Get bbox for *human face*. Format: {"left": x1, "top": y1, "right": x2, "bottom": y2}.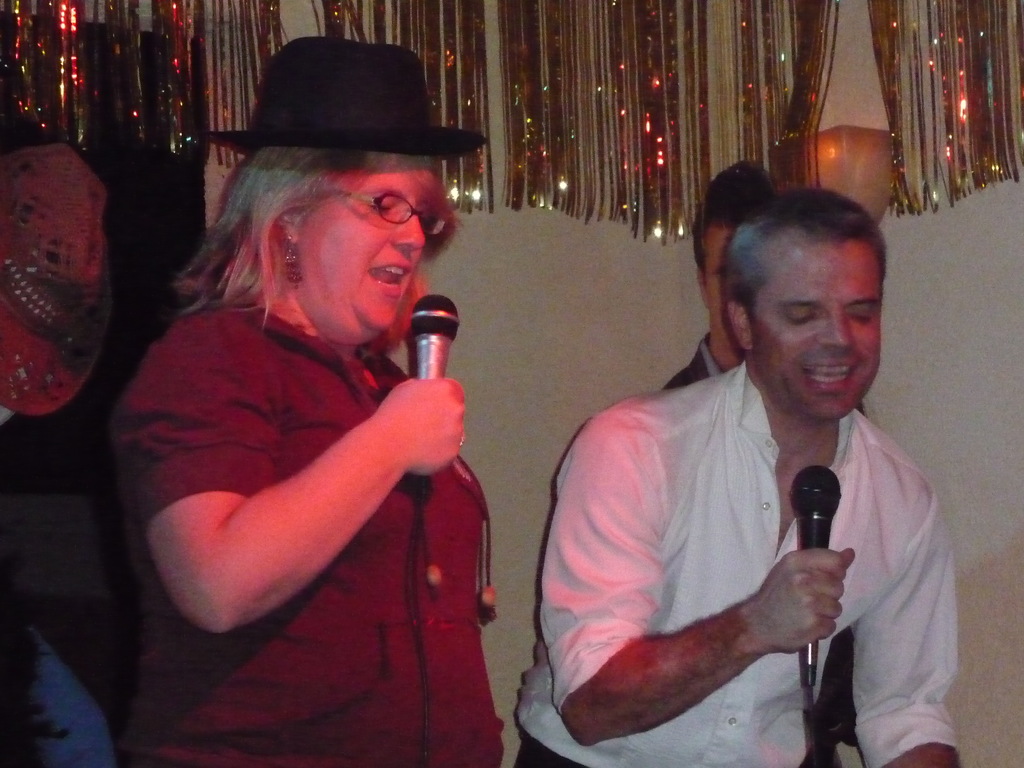
{"left": 303, "top": 158, "right": 446, "bottom": 330}.
